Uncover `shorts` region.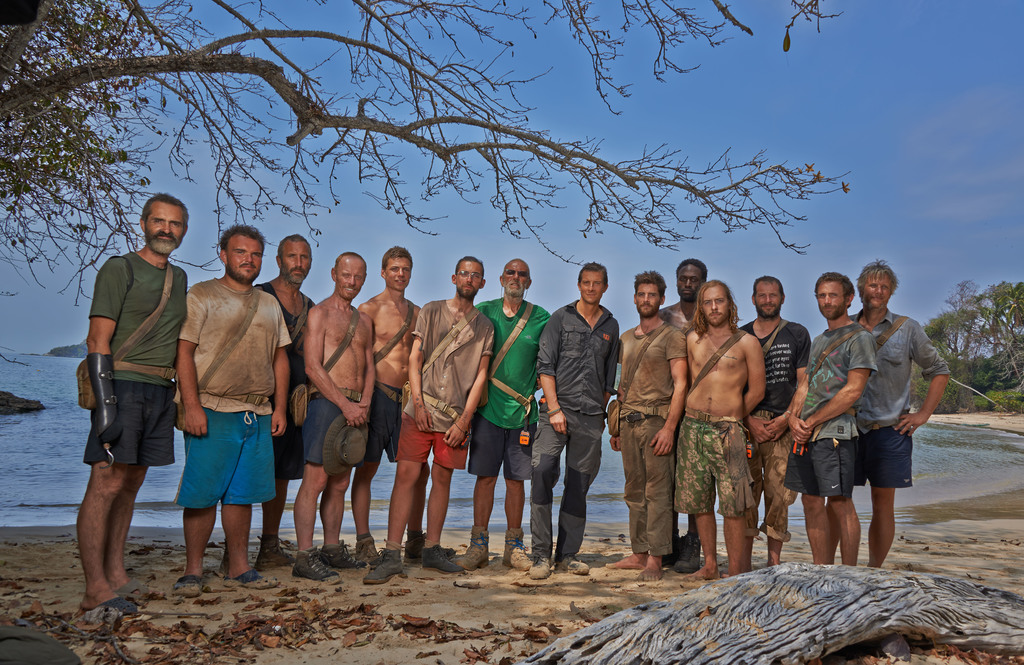
Uncovered: x1=742, y1=413, x2=797, y2=542.
